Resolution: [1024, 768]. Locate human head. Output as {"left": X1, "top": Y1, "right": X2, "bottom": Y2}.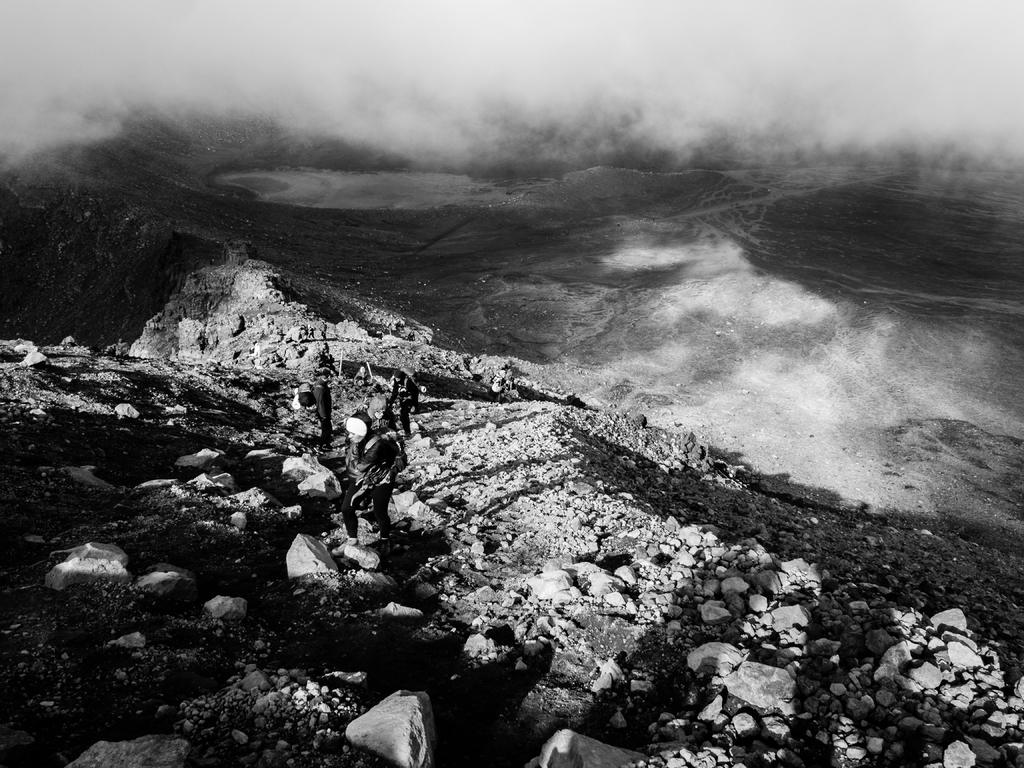
{"left": 344, "top": 414, "right": 369, "bottom": 442}.
